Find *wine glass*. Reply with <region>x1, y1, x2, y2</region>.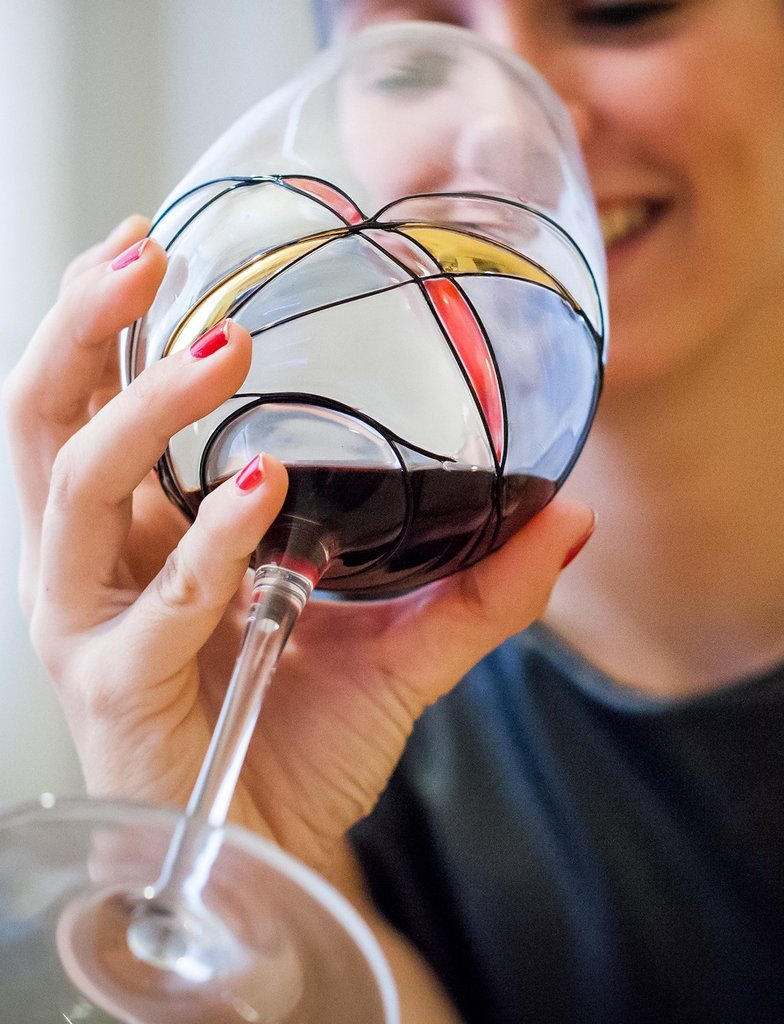
<region>0, 20, 617, 1023</region>.
